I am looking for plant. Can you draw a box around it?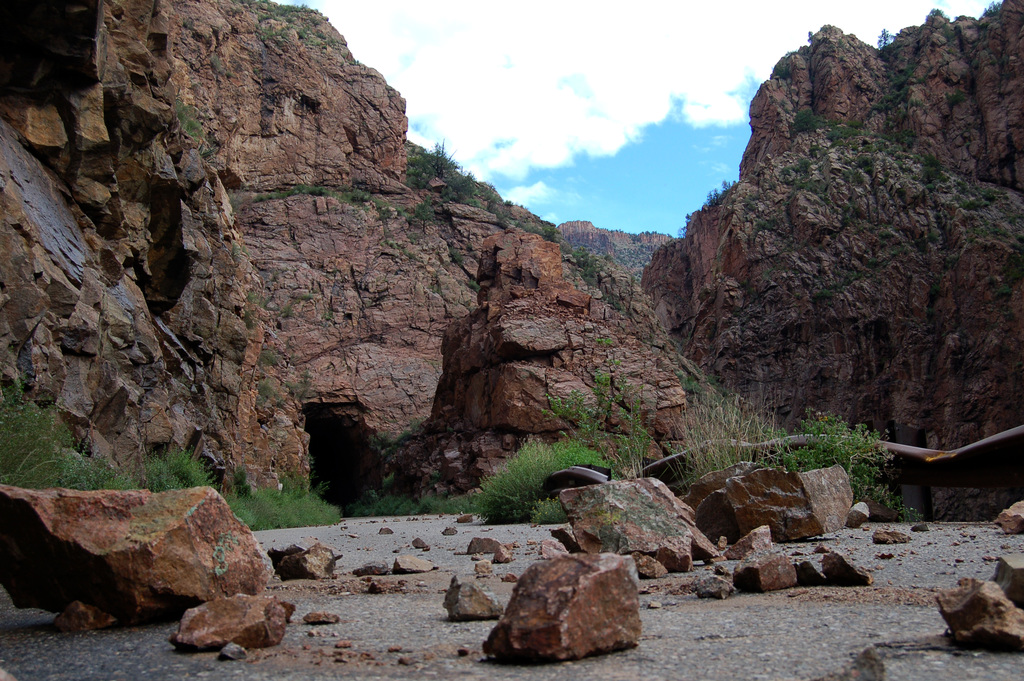
Sure, the bounding box is 780 404 923 520.
